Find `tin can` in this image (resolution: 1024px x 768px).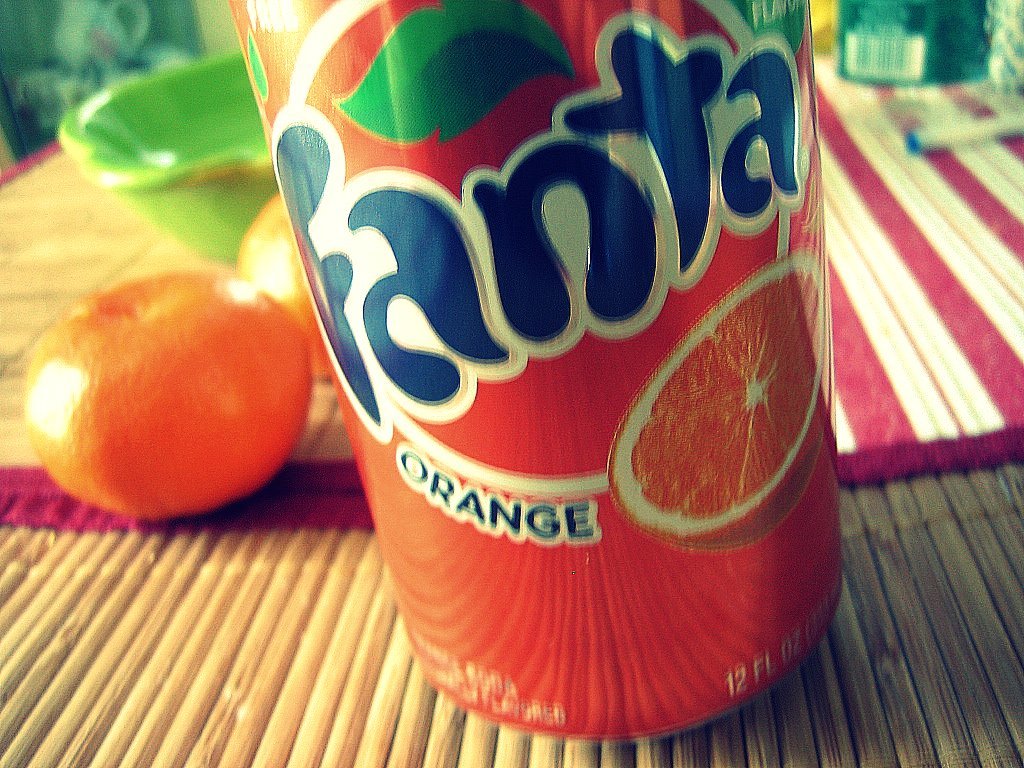
(left=226, top=0, right=847, bottom=740).
